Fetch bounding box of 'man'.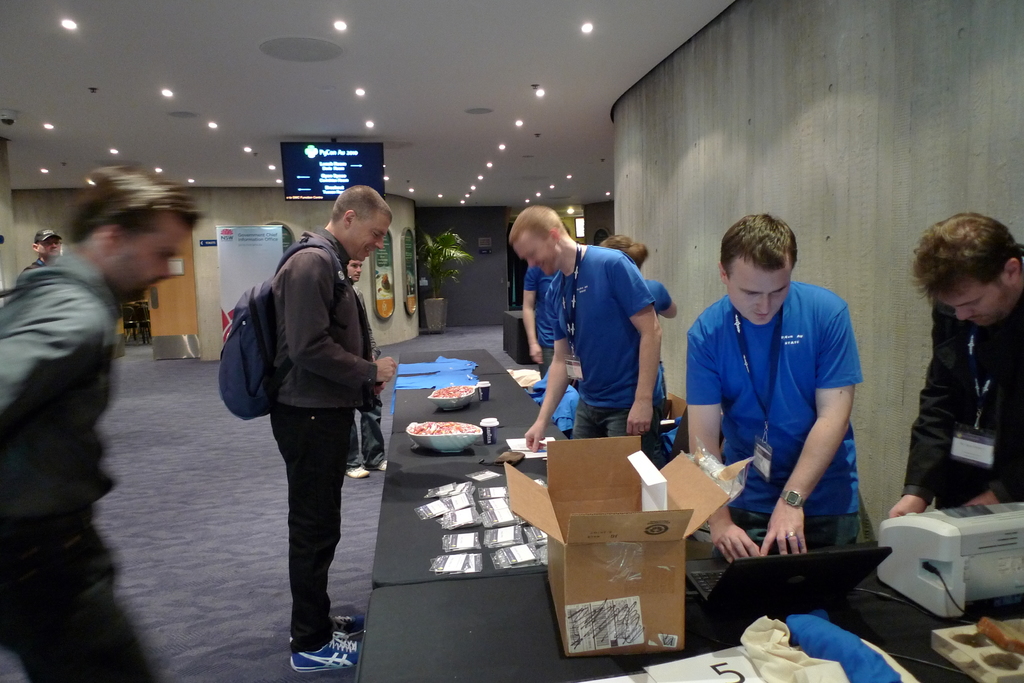
Bbox: x1=520 y1=205 x2=669 y2=470.
